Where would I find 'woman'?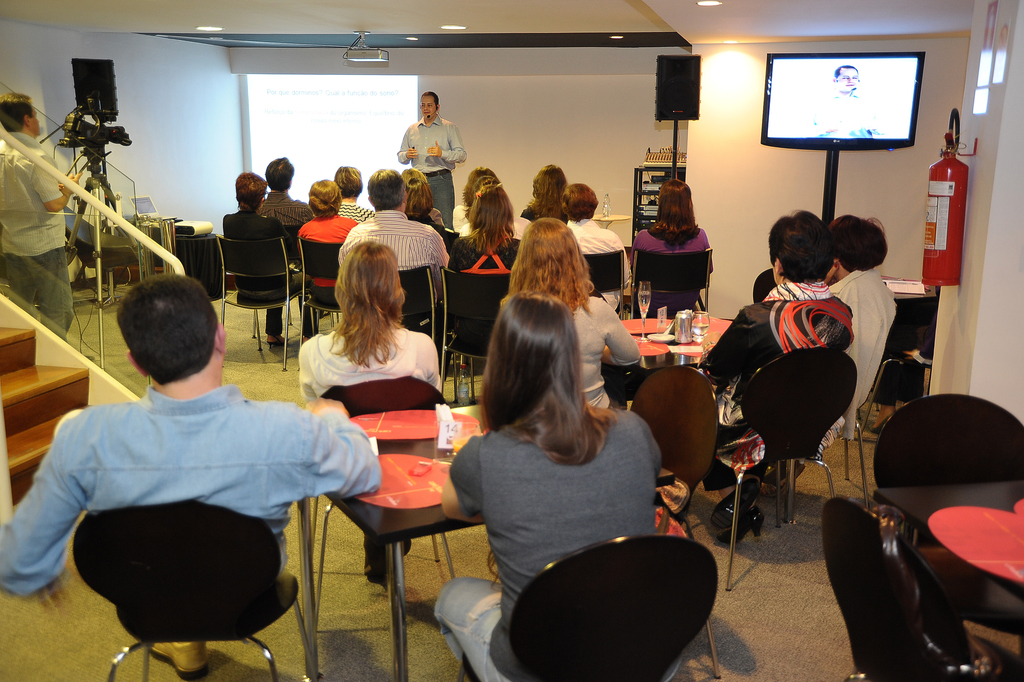
At 628 182 713 316.
